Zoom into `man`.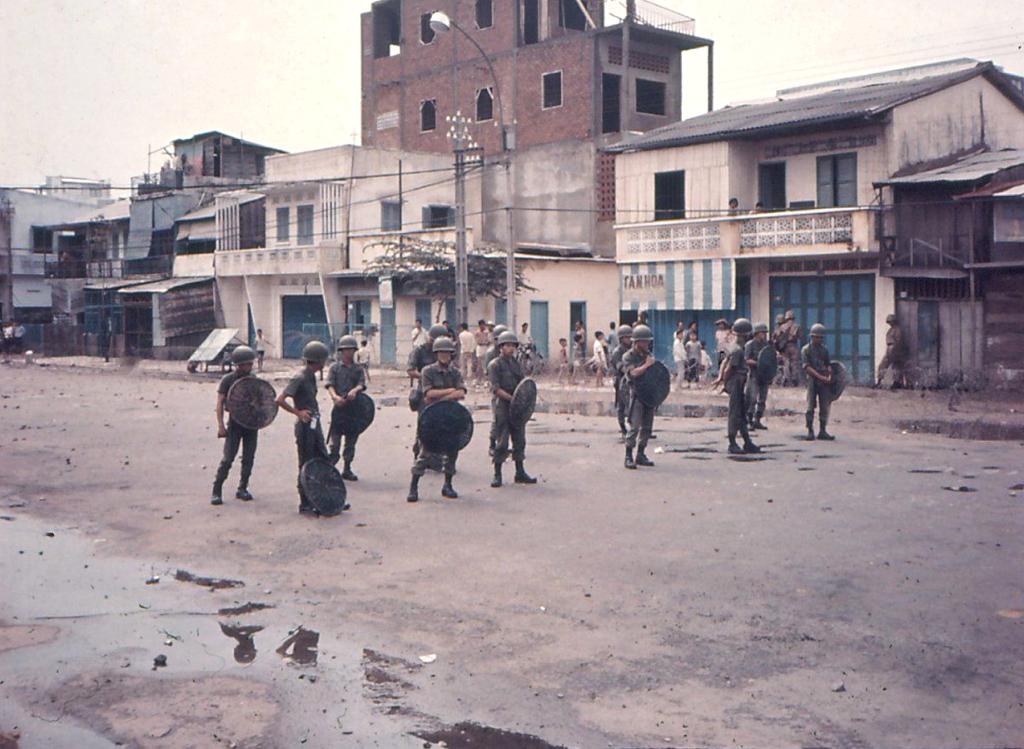
Zoom target: (774,305,801,389).
